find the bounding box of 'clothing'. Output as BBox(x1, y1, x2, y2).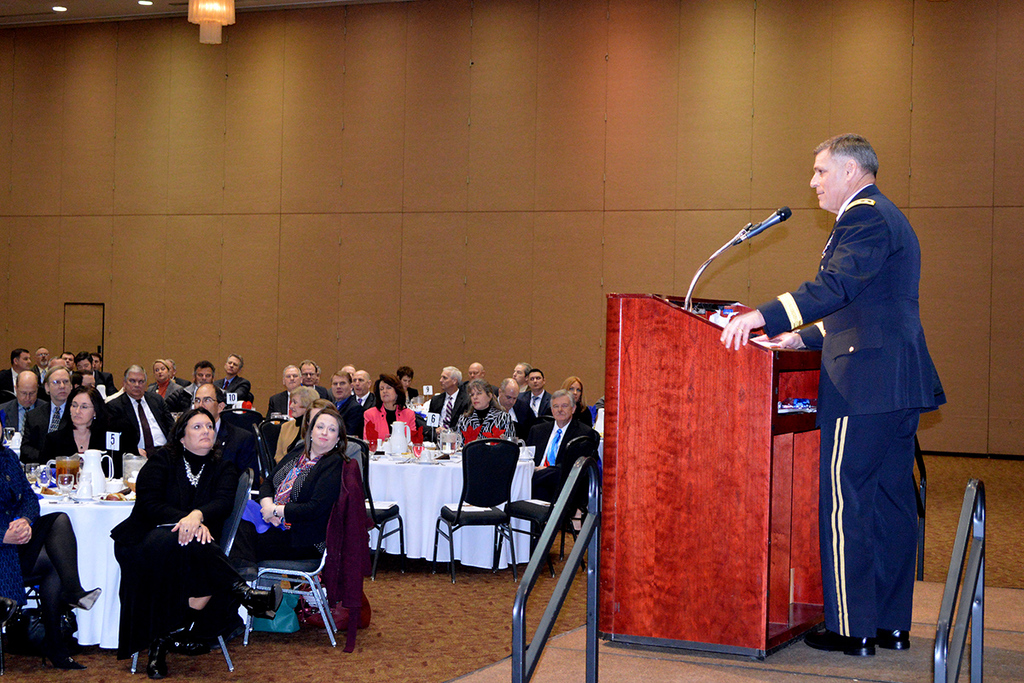
BBox(148, 382, 183, 400).
